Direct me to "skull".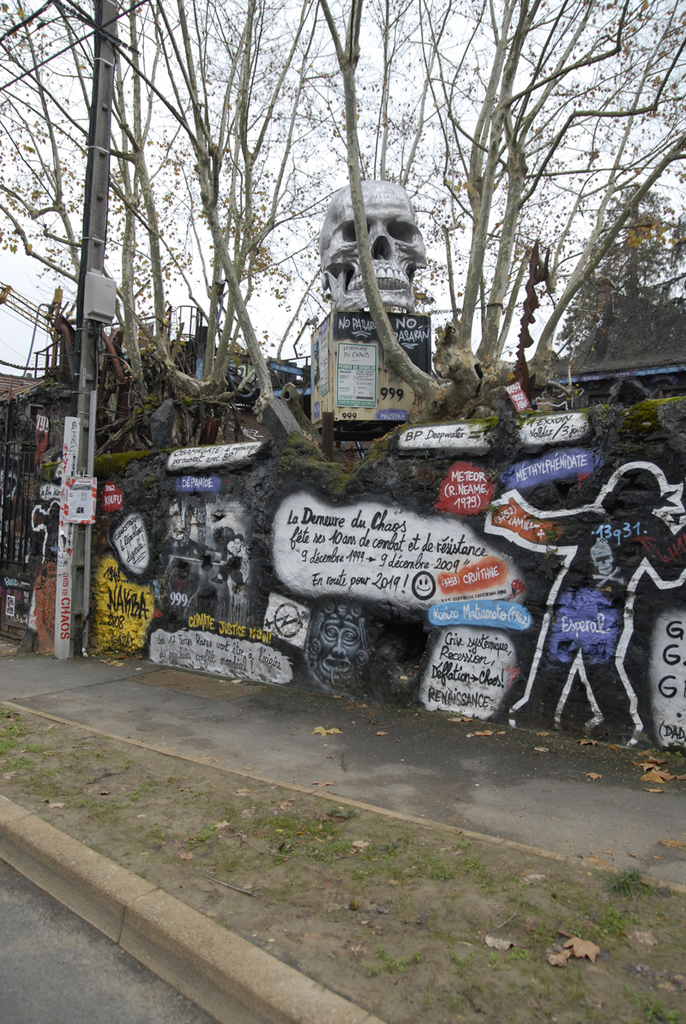
Direction: detection(317, 180, 430, 312).
